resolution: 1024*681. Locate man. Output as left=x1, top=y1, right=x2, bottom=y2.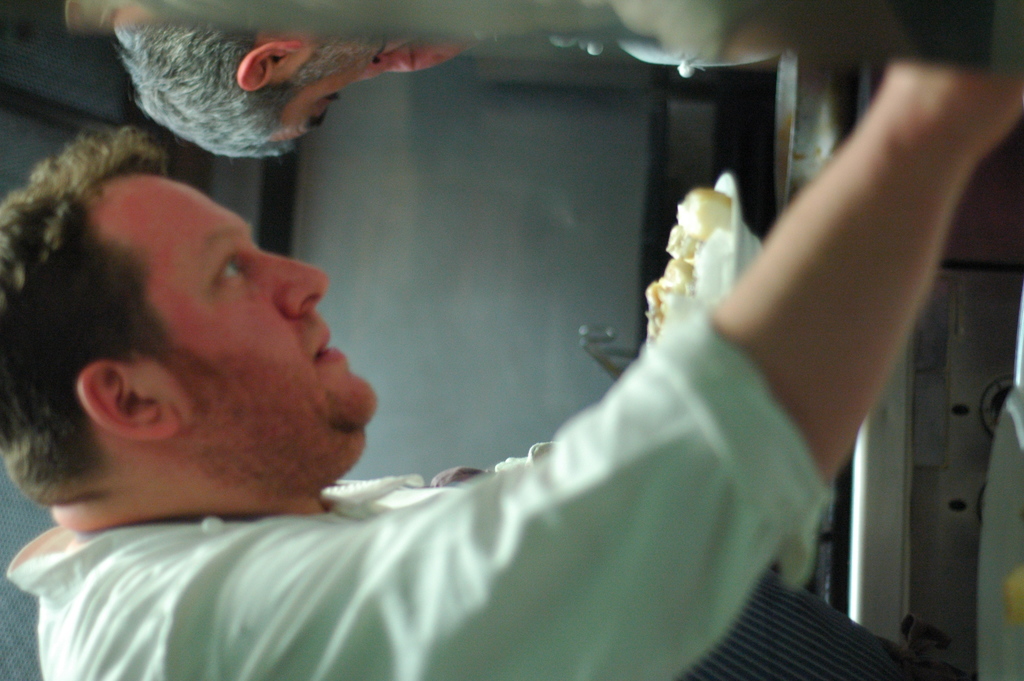
left=0, top=58, right=1023, bottom=680.
